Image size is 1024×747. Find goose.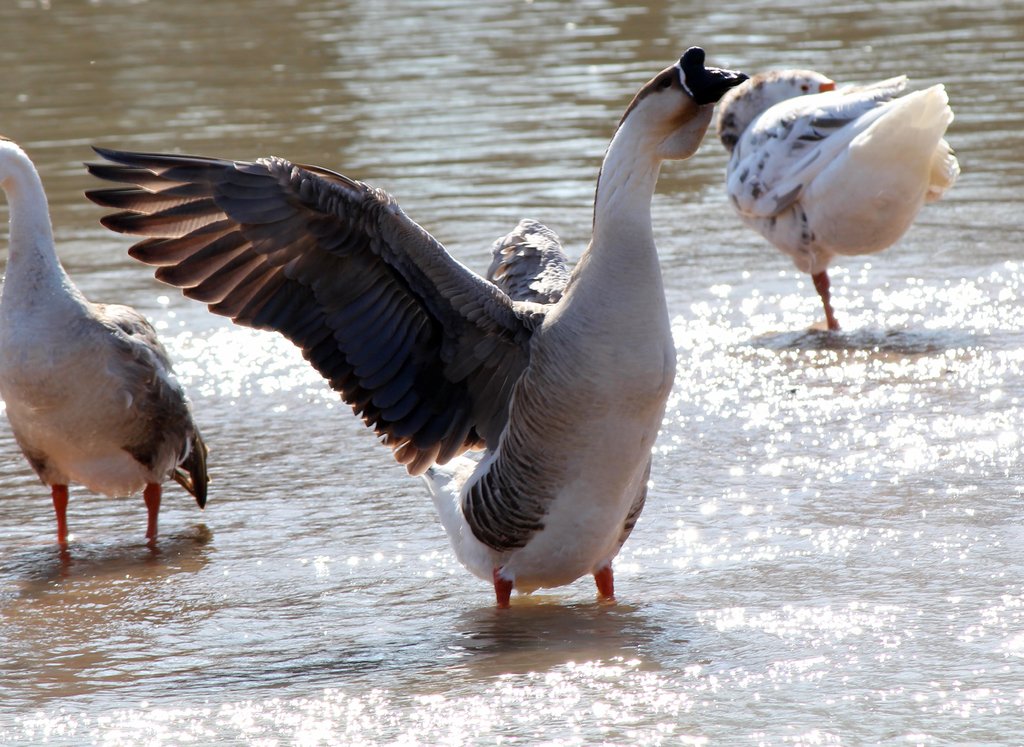
region(0, 135, 213, 549).
